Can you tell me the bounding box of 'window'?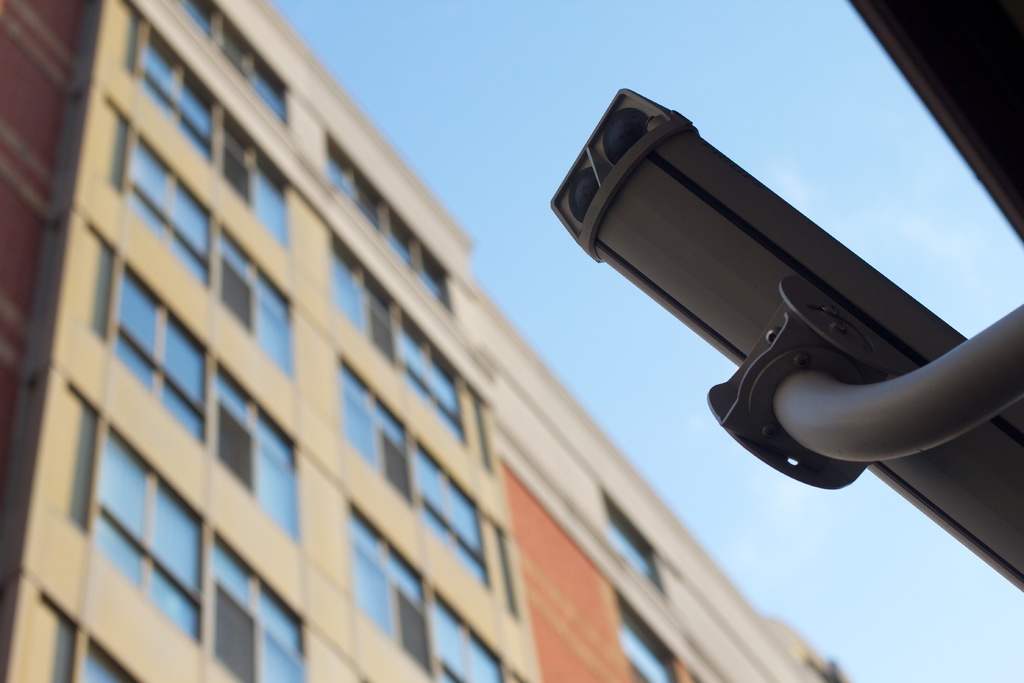
[131, 12, 284, 247].
